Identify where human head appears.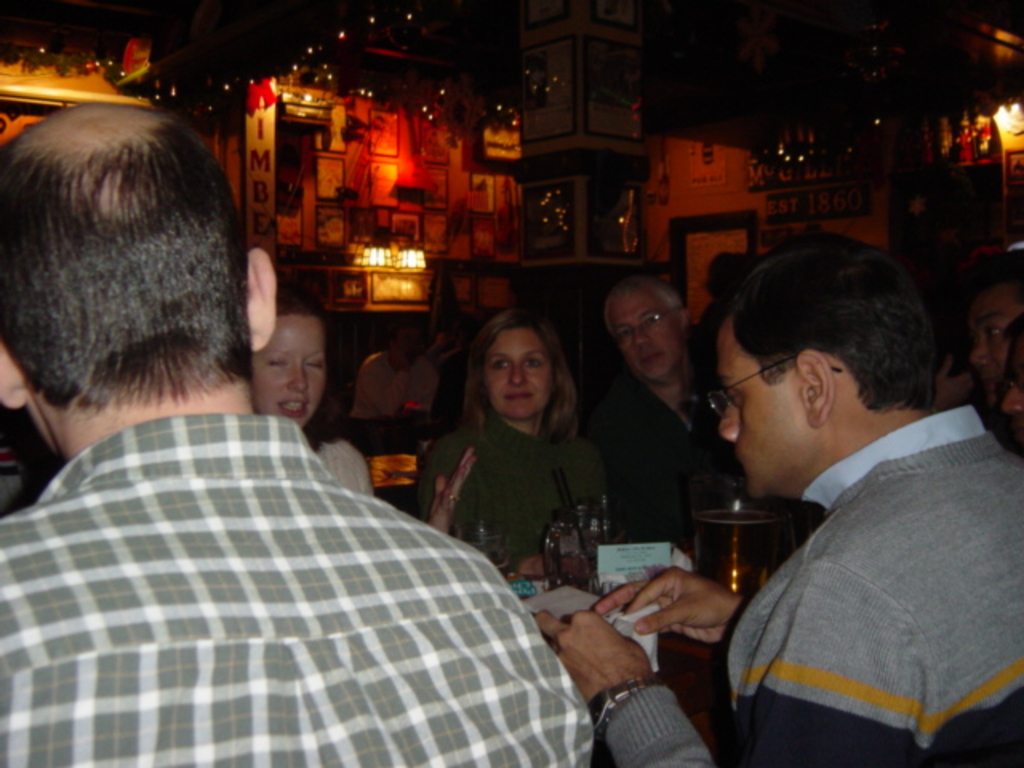
Appears at 603,275,686,387.
